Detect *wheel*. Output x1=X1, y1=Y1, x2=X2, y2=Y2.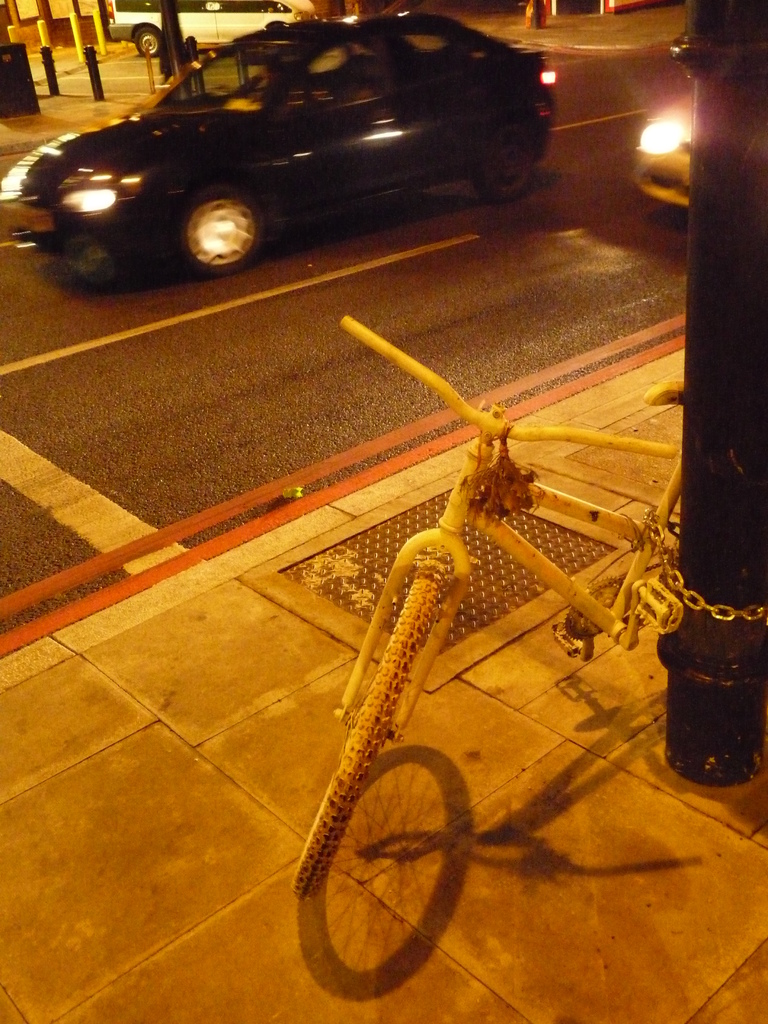
x1=137, y1=28, x2=159, y2=58.
